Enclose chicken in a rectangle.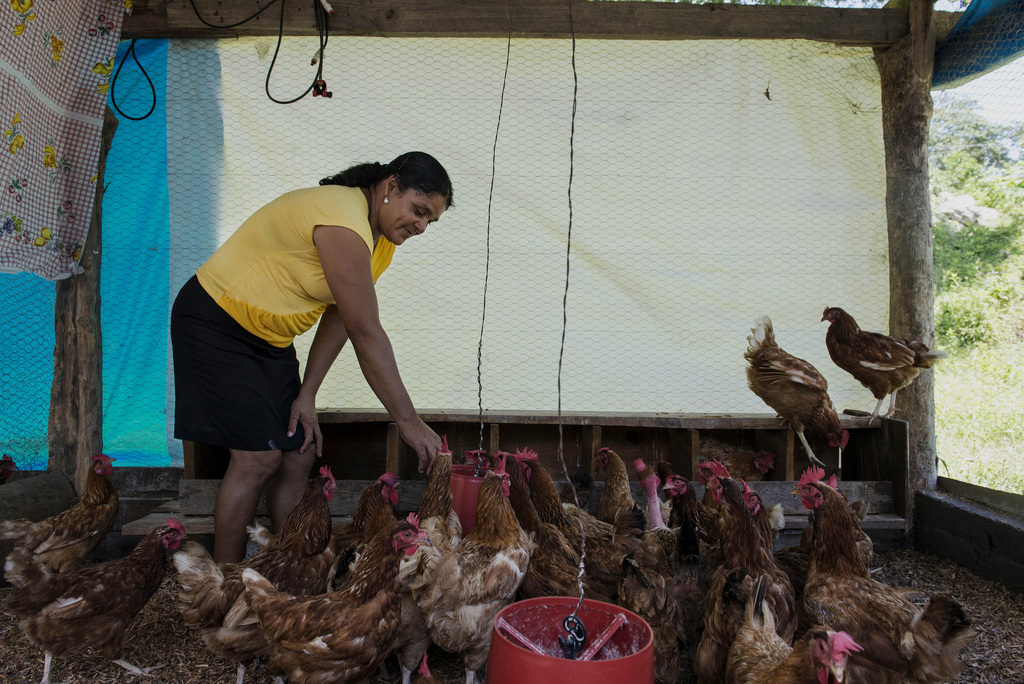
(733,310,854,471).
